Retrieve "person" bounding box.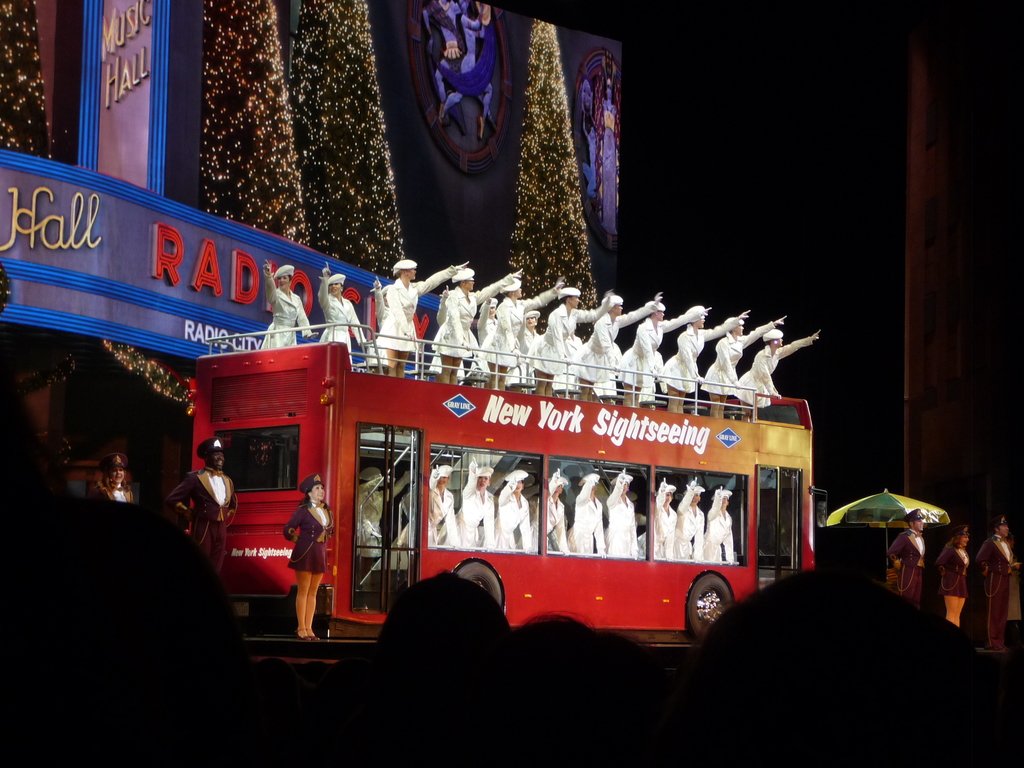
Bounding box: (164, 435, 237, 570).
